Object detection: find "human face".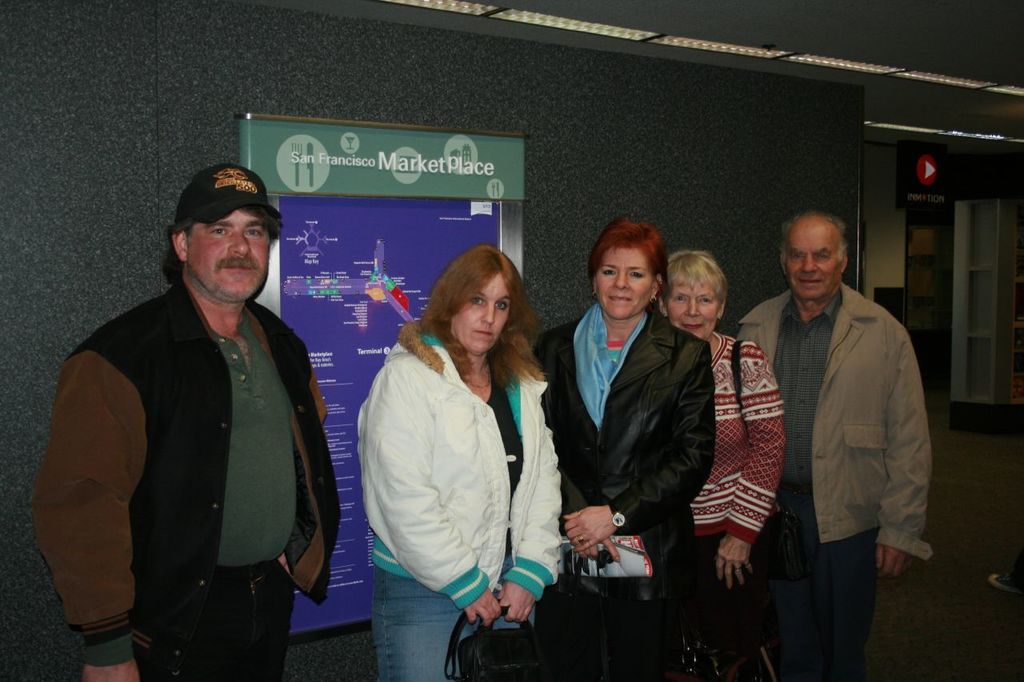
select_region(190, 206, 269, 297).
